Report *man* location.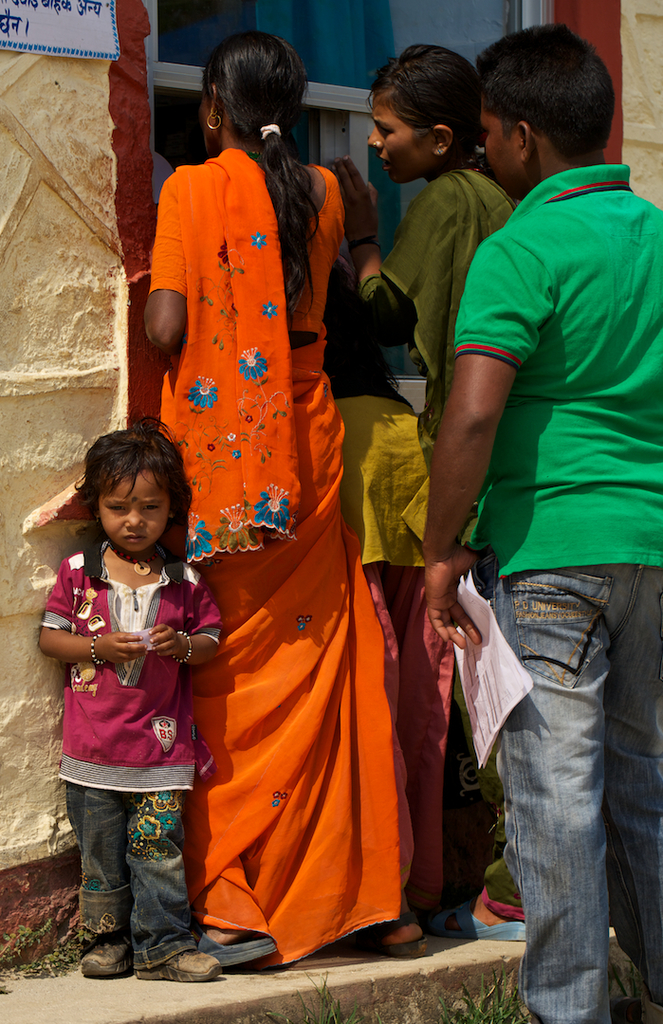
Report: detection(423, 15, 662, 1023).
